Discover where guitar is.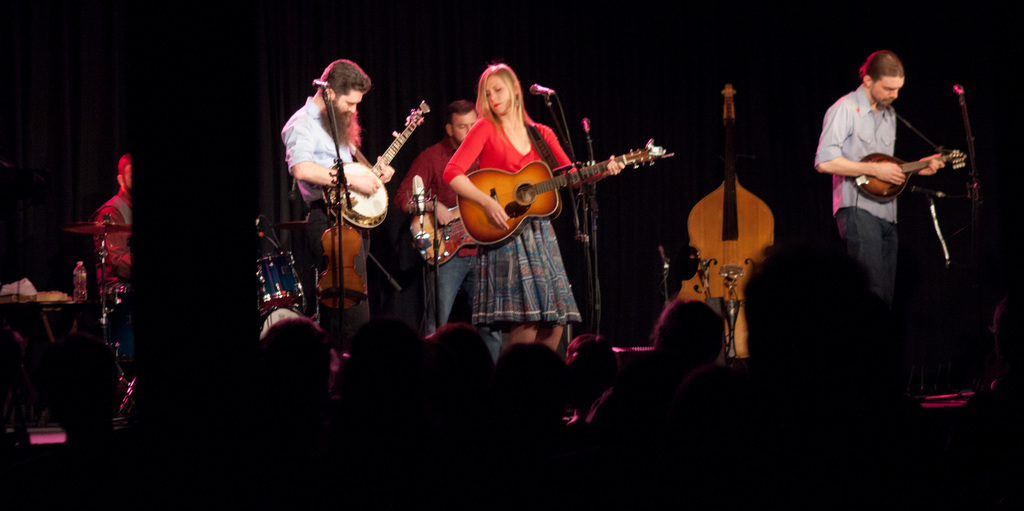
Discovered at l=407, t=198, r=477, b=262.
